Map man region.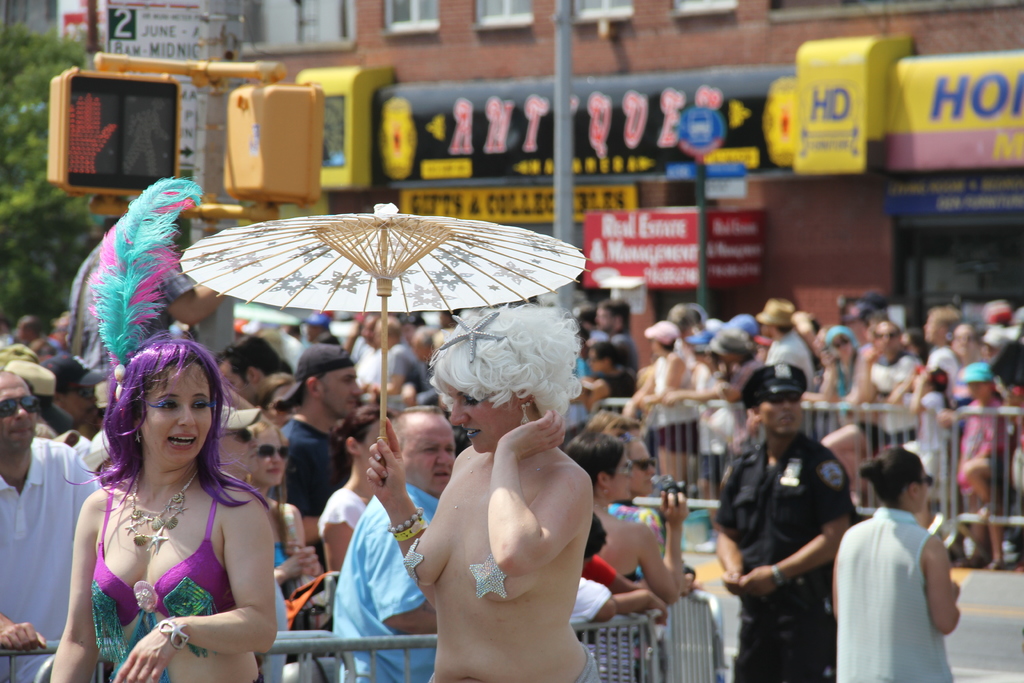
Mapped to region(742, 293, 819, 406).
